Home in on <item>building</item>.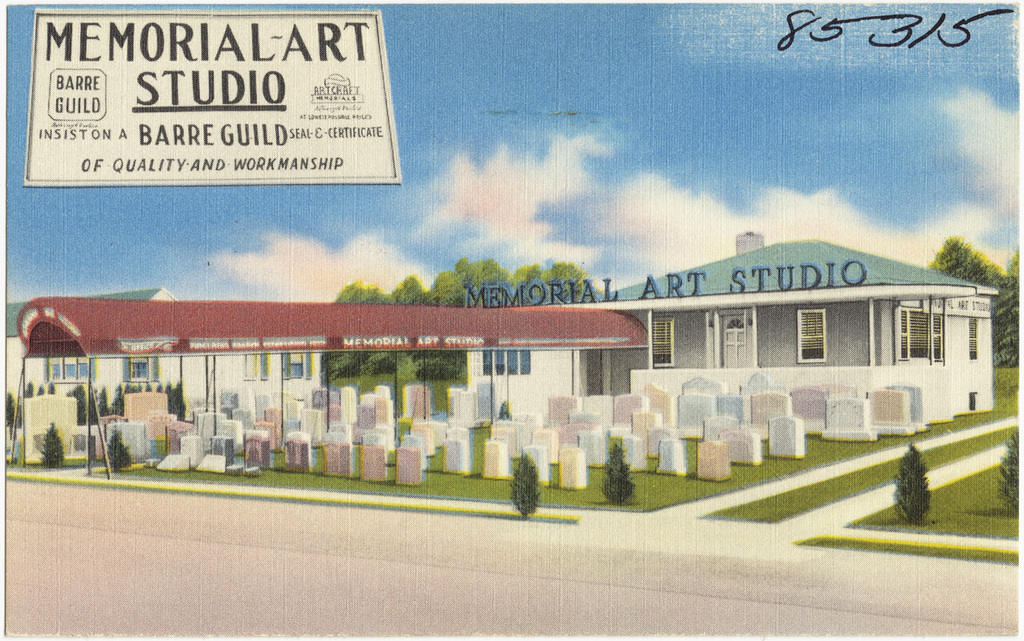
Homed in at [left=0, top=214, right=1004, bottom=504].
